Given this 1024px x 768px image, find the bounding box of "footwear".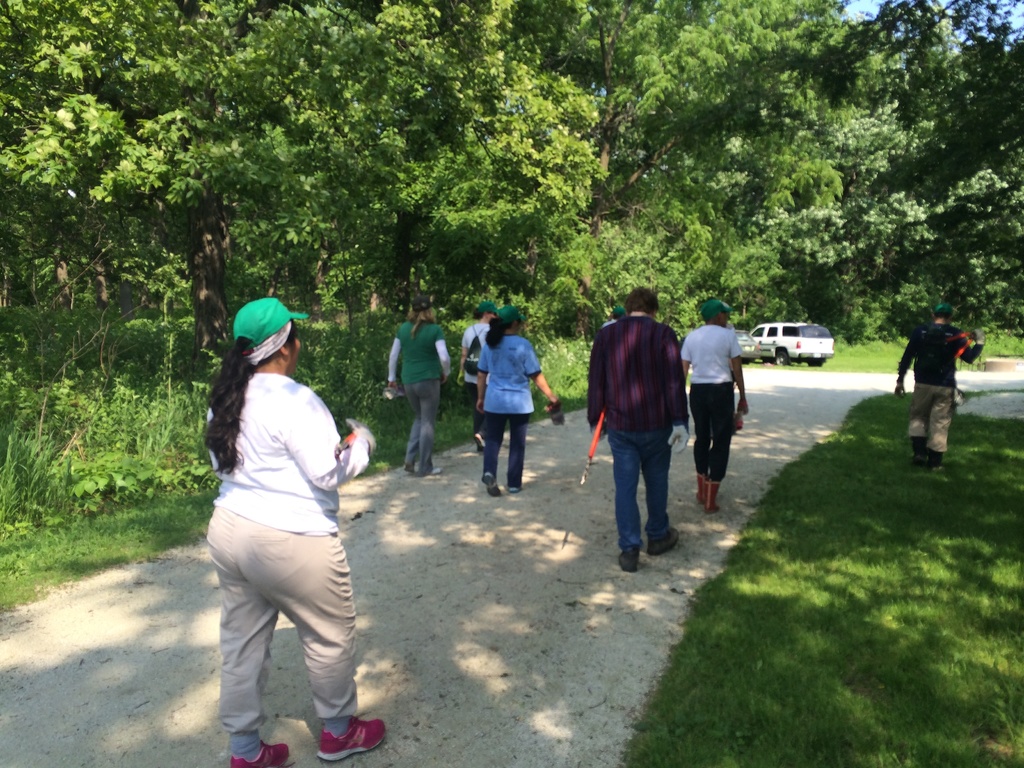
pyautogui.locateOnScreen(649, 526, 681, 554).
